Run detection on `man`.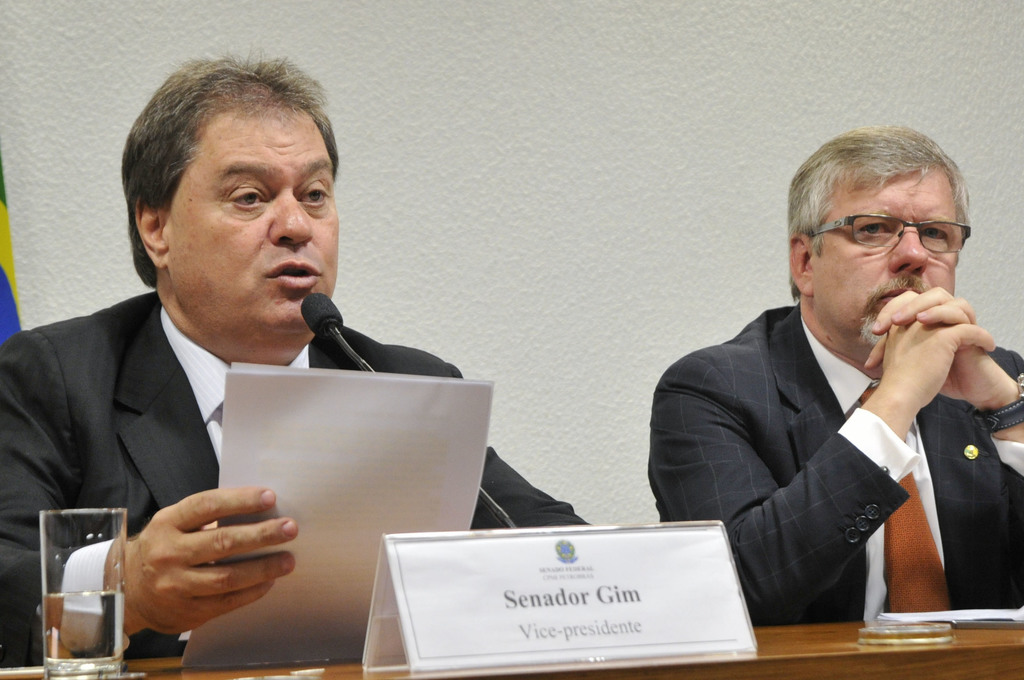
Result: crop(0, 44, 596, 661).
